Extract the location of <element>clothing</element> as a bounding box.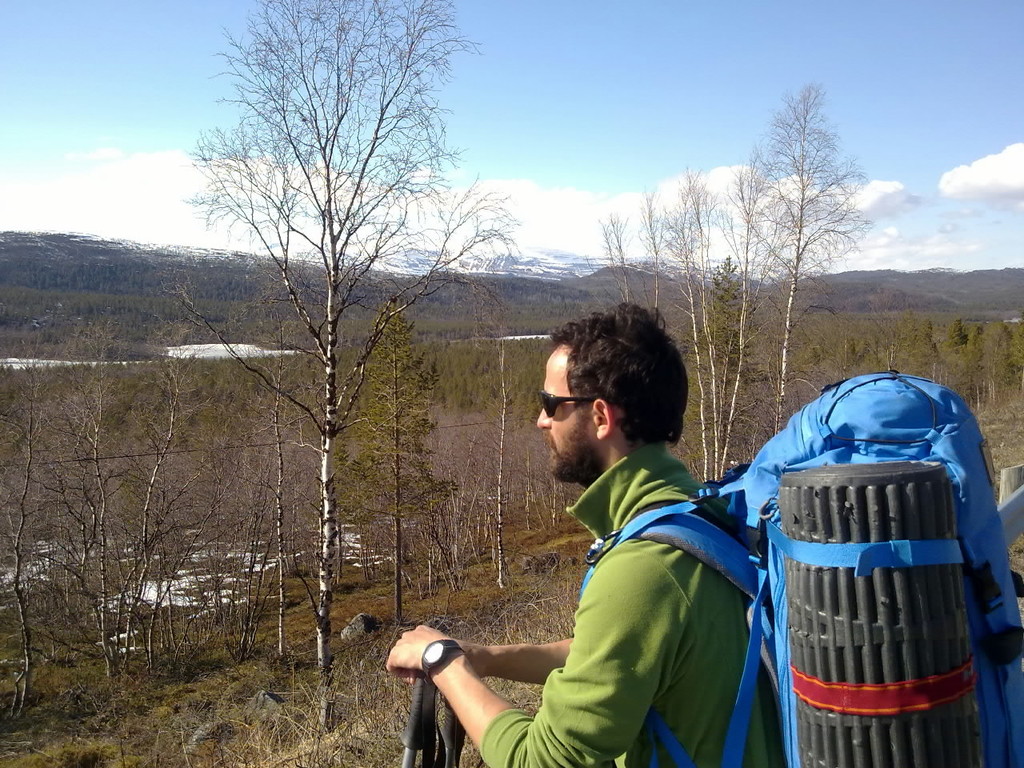
box(478, 434, 792, 767).
